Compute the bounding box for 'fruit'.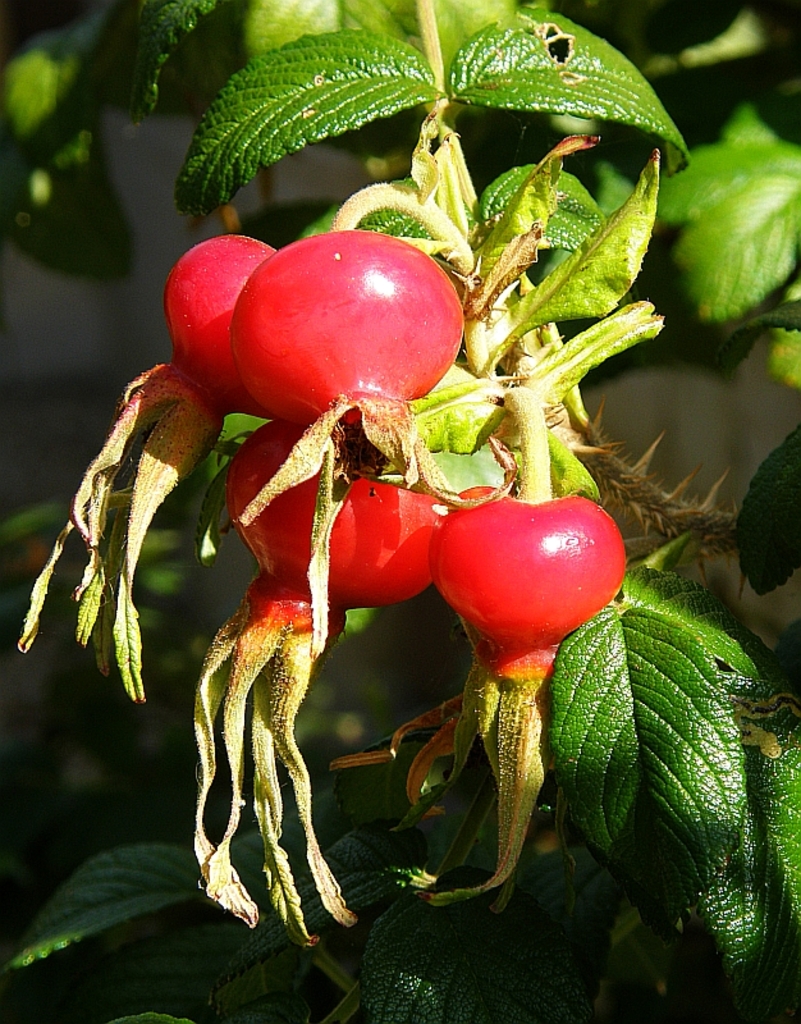
x1=431 y1=486 x2=631 y2=681.
